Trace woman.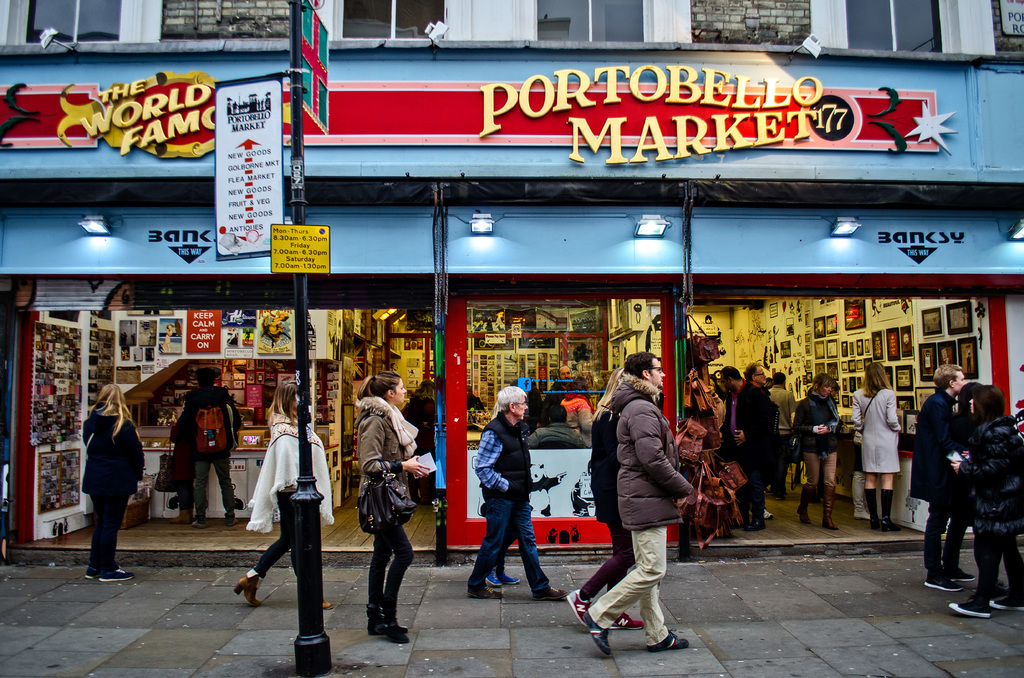
Traced to 852/360/900/531.
